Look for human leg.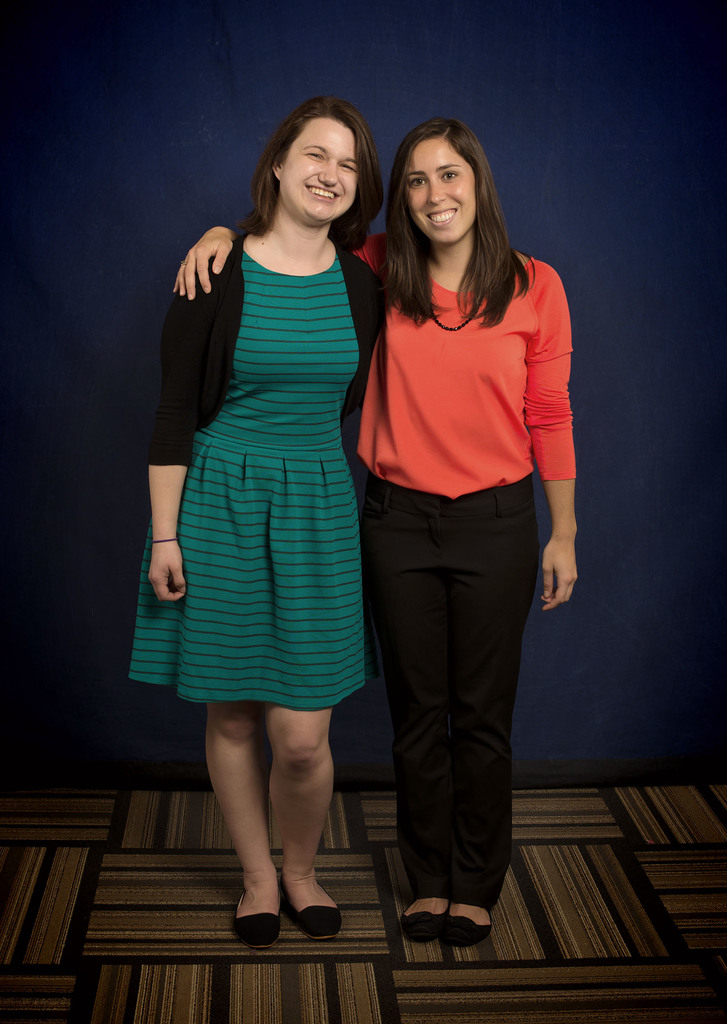
Found: [195,692,281,941].
